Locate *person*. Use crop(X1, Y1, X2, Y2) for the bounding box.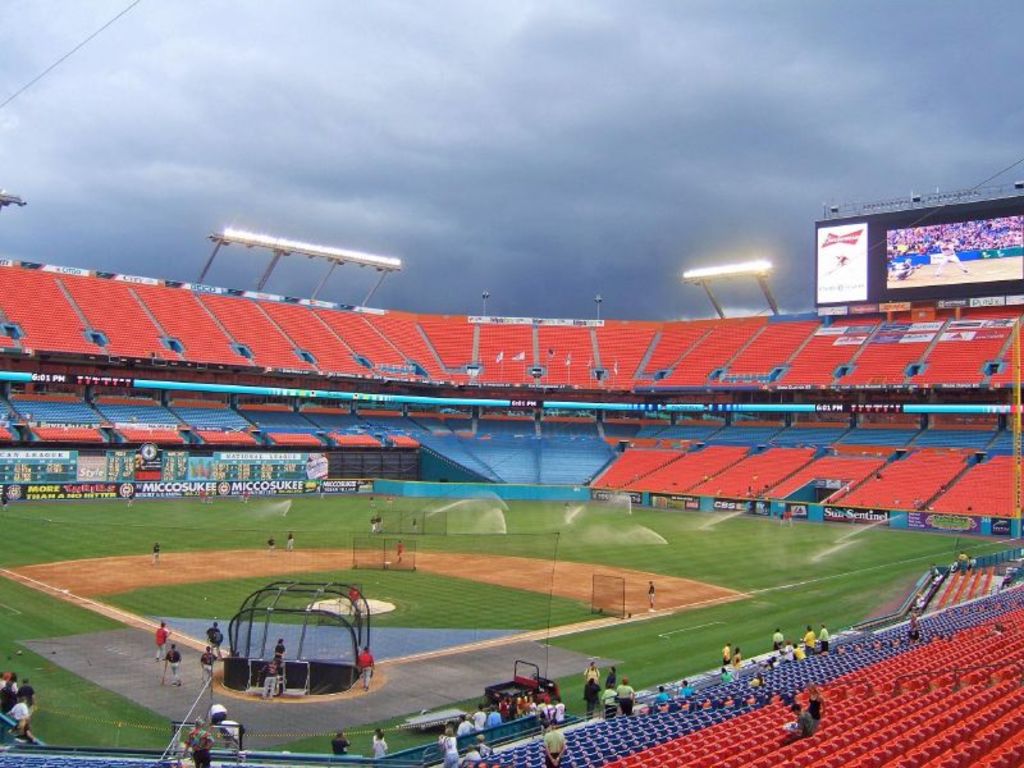
crop(792, 648, 801, 658).
